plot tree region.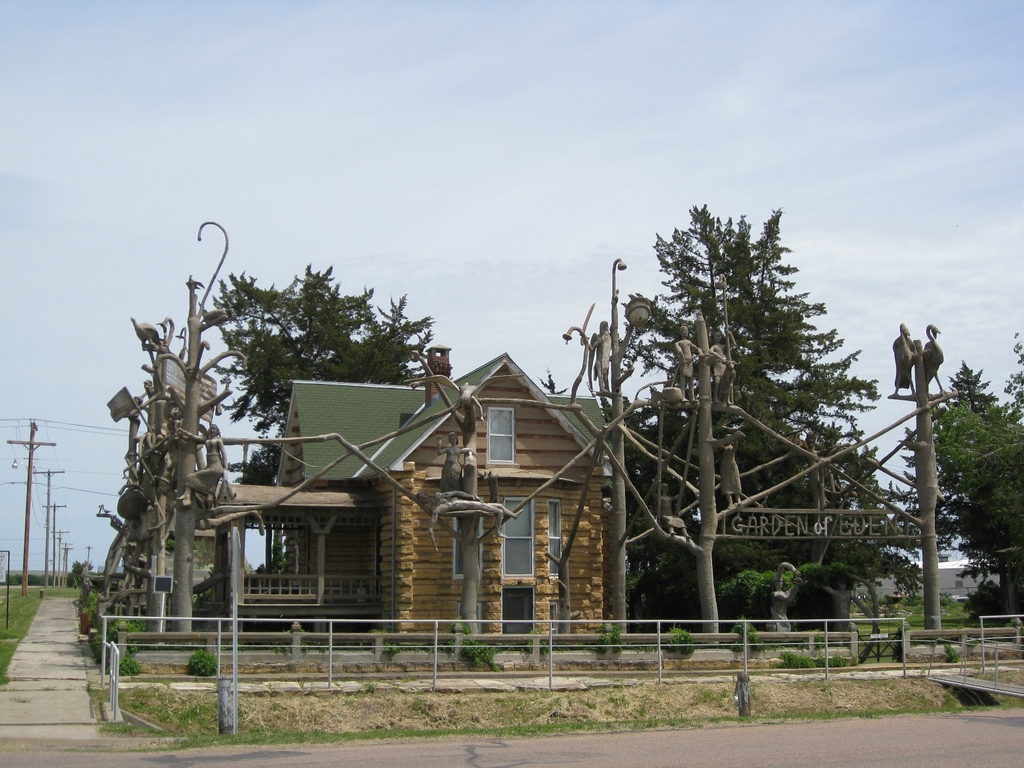
Plotted at (x1=897, y1=358, x2=1023, y2=616).
